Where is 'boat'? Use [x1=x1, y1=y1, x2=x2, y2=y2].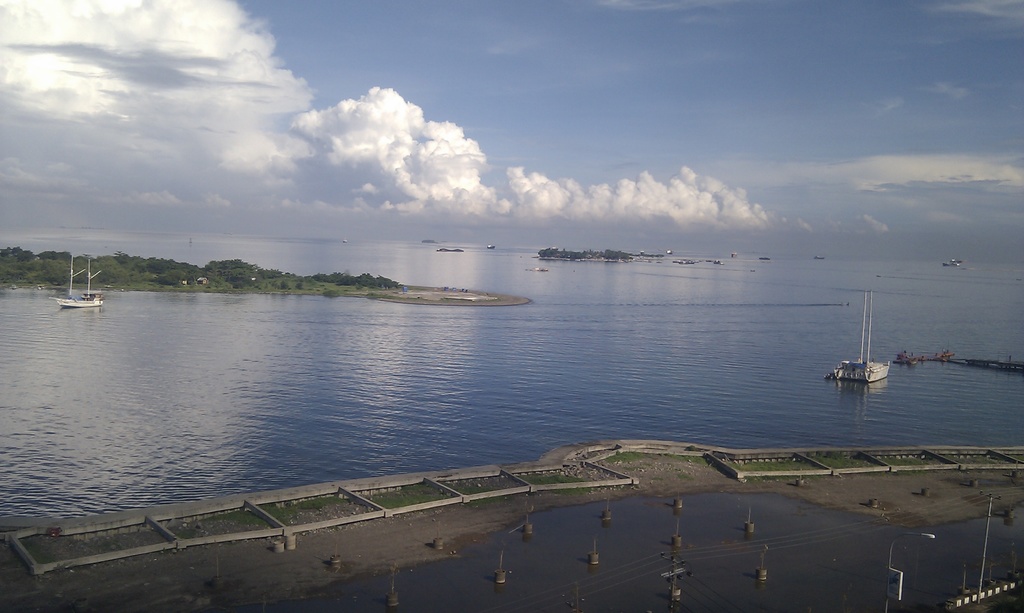
[x1=829, y1=291, x2=888, y2=382].
